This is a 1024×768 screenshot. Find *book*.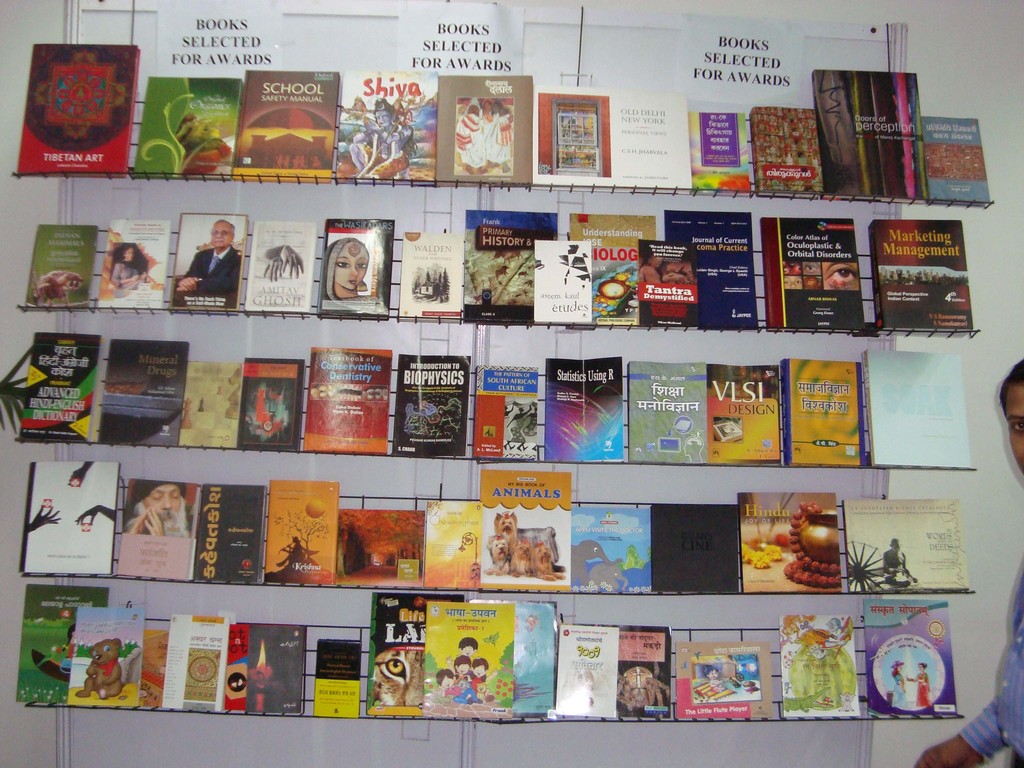
Bounding box: box(533, 239, 593, 324).
